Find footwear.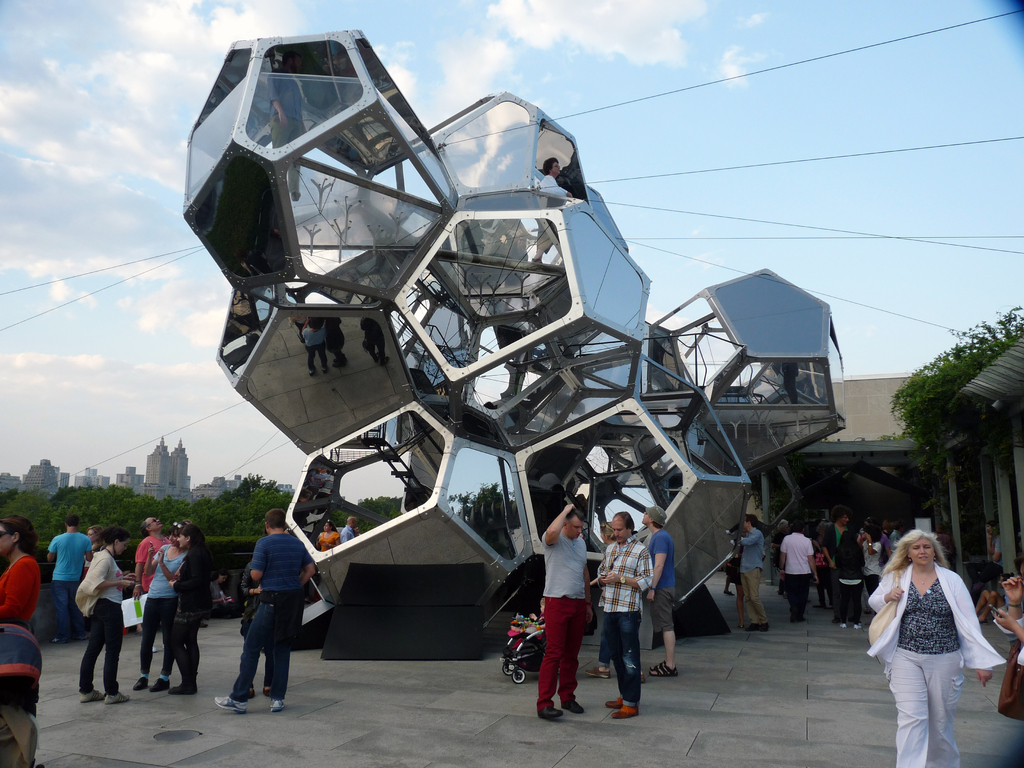
{"x1": 852, "y1": 622, "x2": 860, "y2": 630}.
